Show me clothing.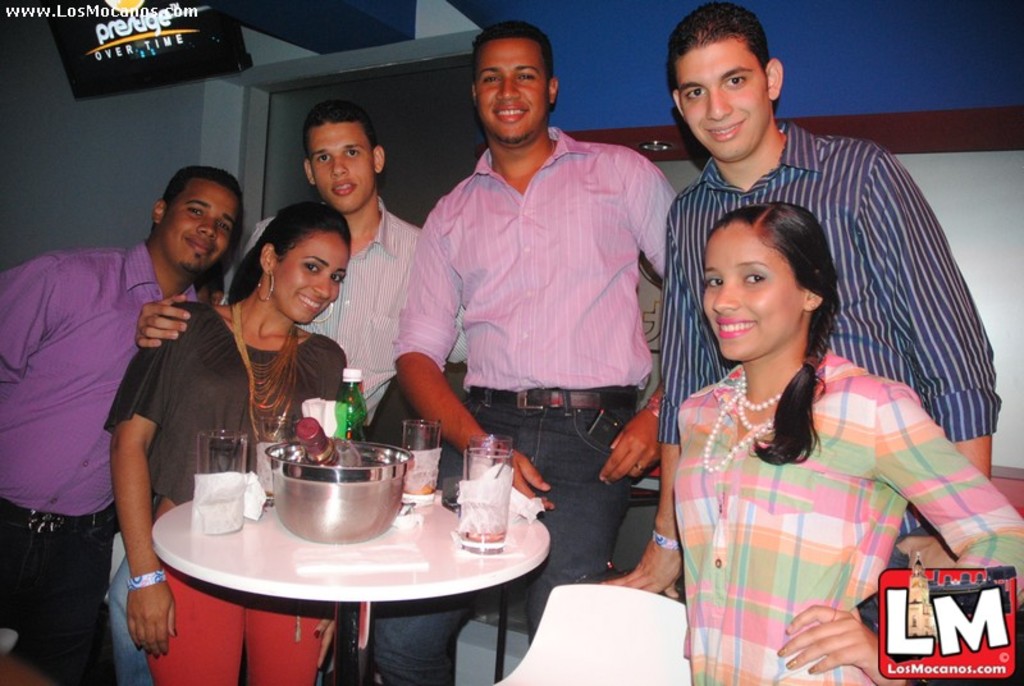
clothing is here: 101 184 470 685.
